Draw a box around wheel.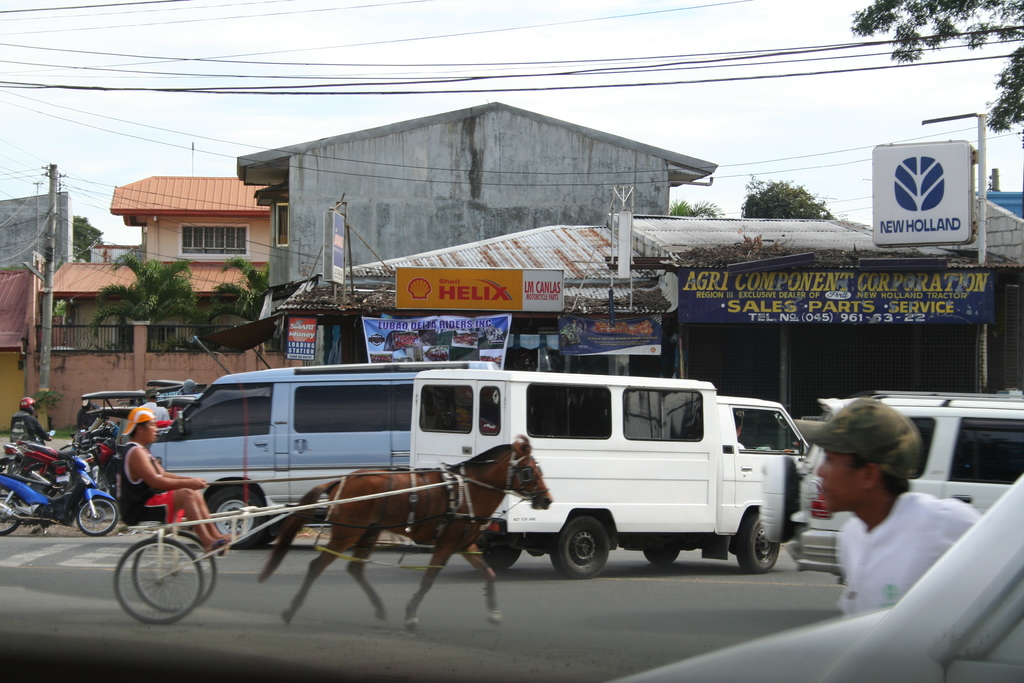
[77, 498, 121, 537].
